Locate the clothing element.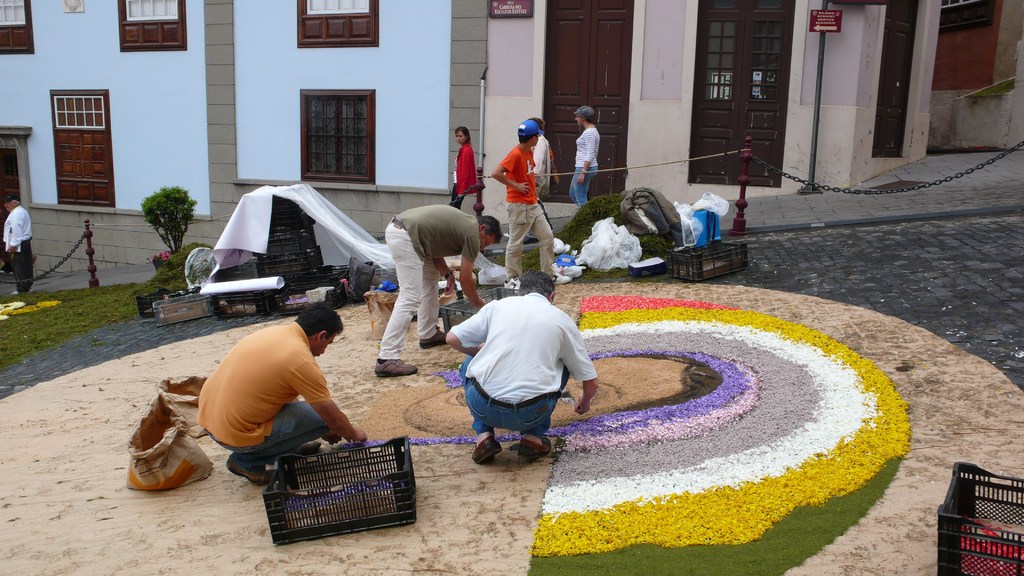
Element bbox: (x1=575, y1=122, x2=604, y2=205).
